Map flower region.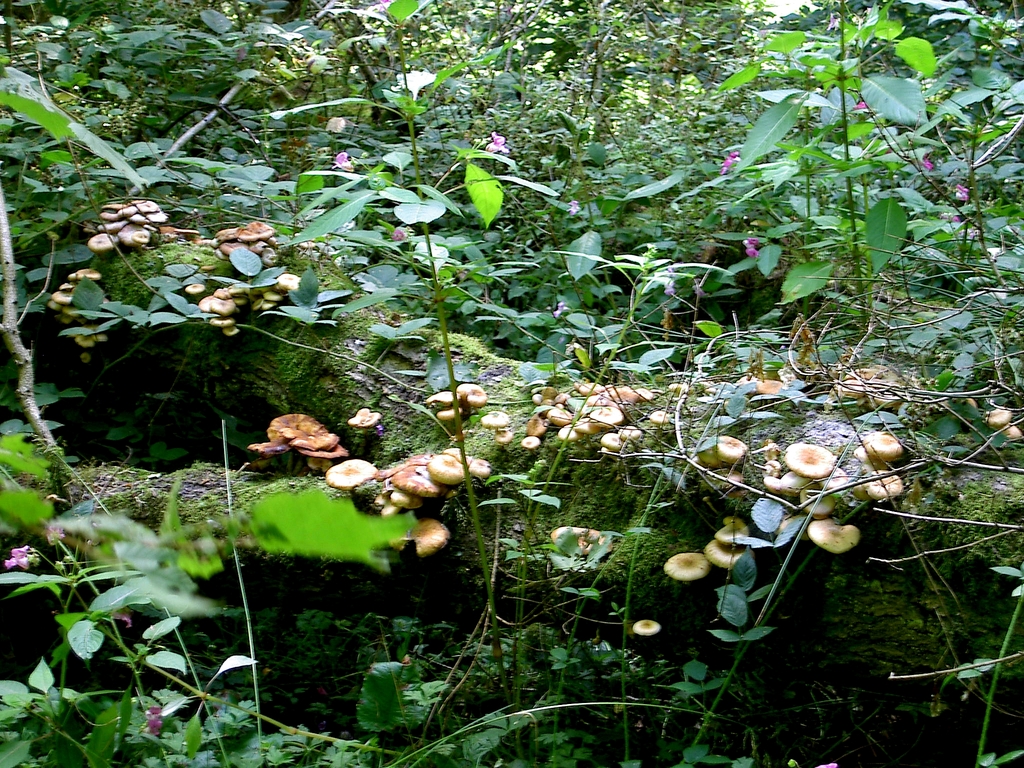
Mapped to crop(828, 16, 840, 31).
